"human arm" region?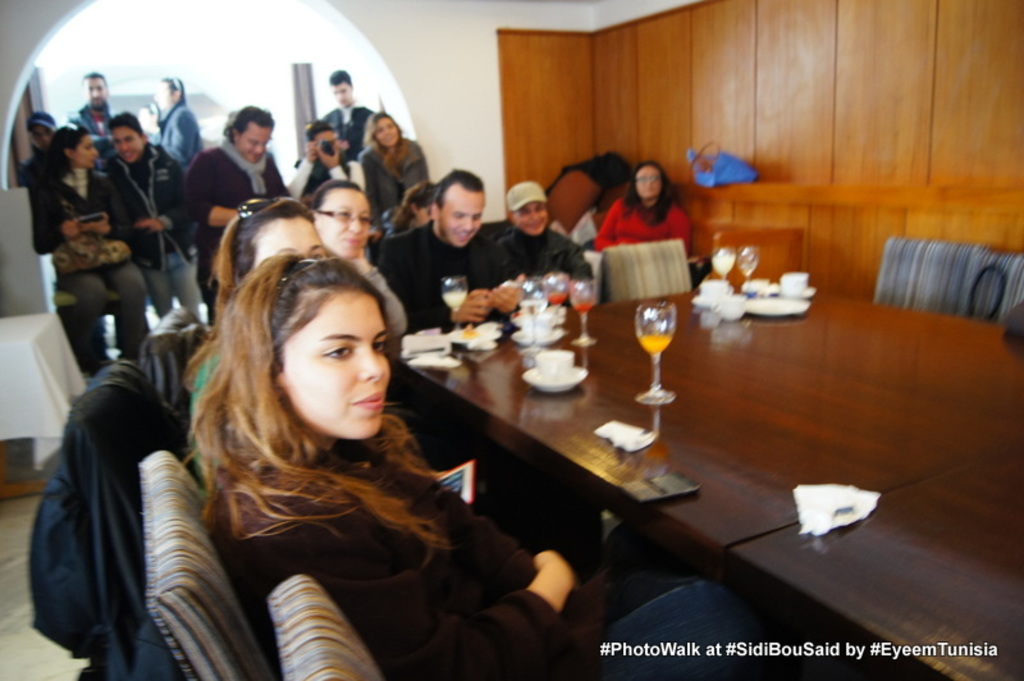
rect(660, 209, 692, 252)
